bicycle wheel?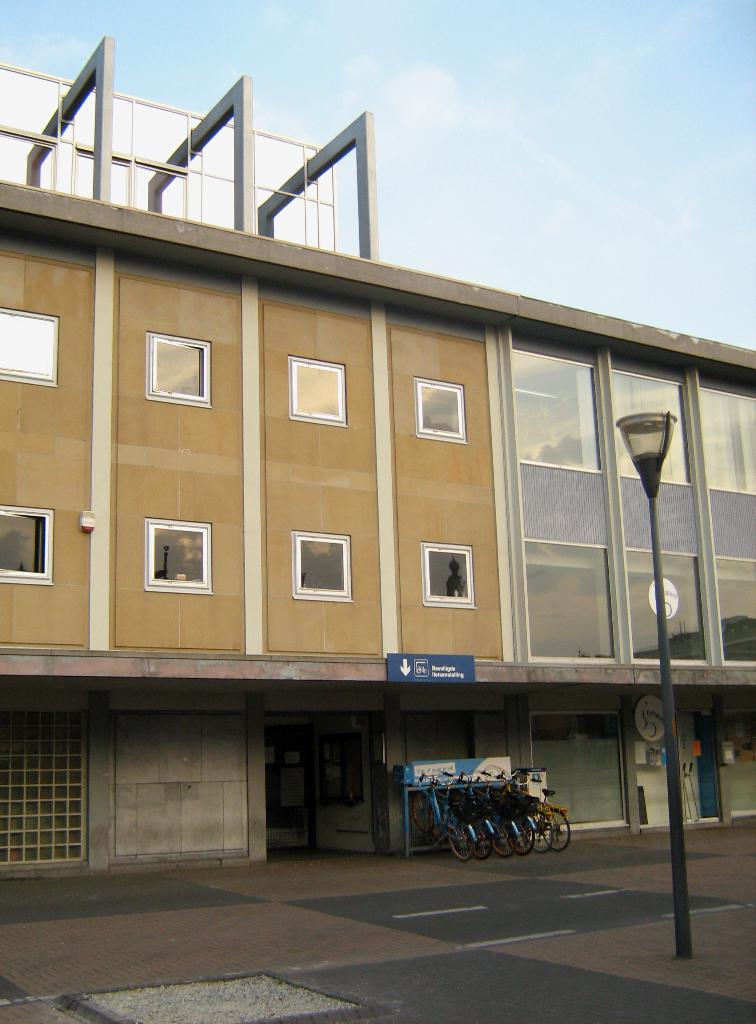
{"x1": 462, "y1": 813, "x2": 492, "y2": 862}
